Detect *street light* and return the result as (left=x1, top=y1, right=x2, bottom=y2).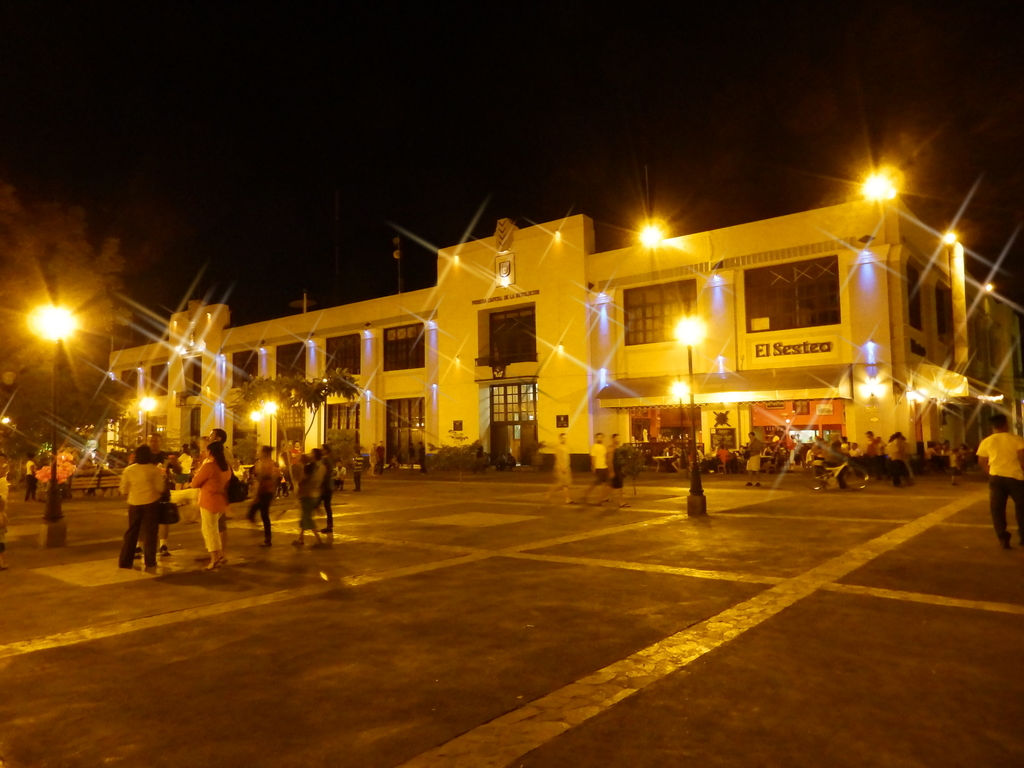
(left=260, top=398, right=278, bottom=459).
